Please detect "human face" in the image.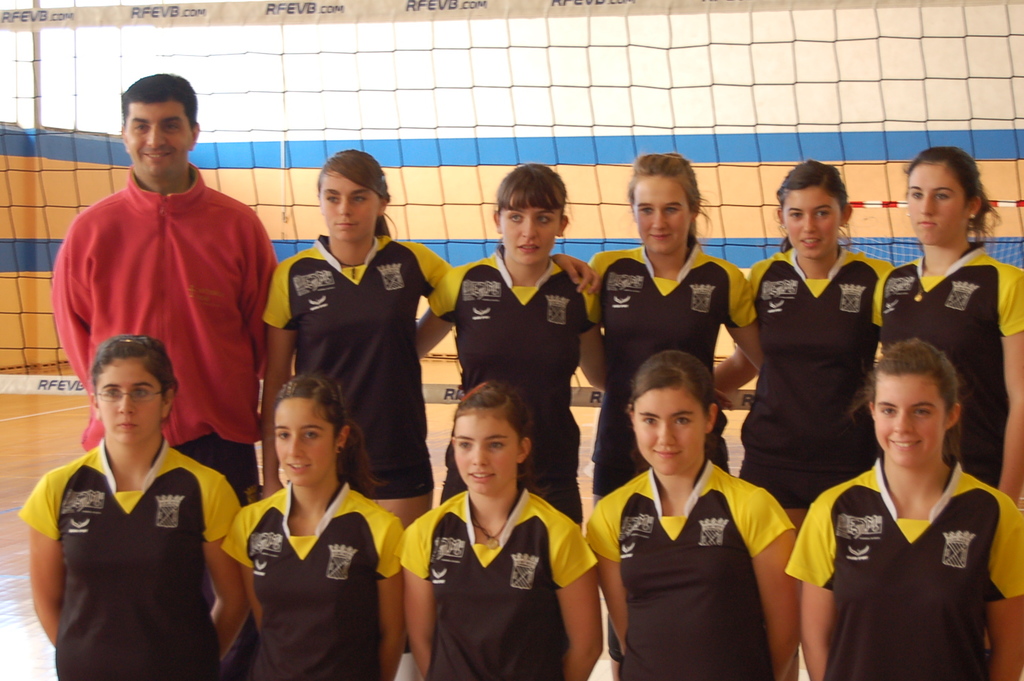
319,170,377,244.
